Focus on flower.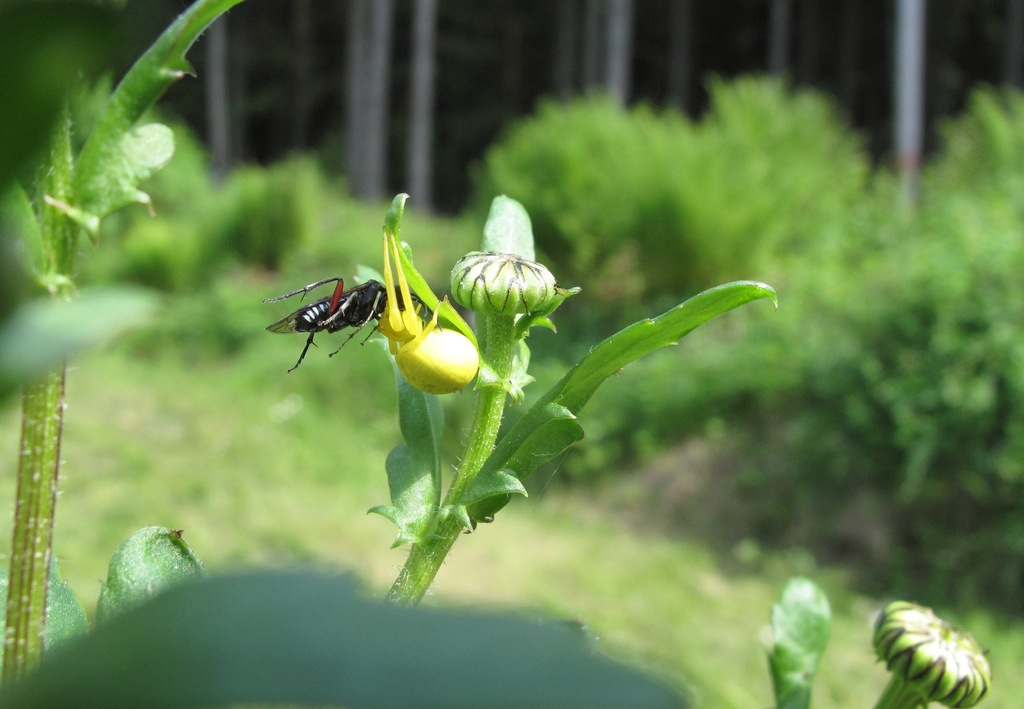
Focused at x1=876, y1=603, x2=1002, y2=701.
